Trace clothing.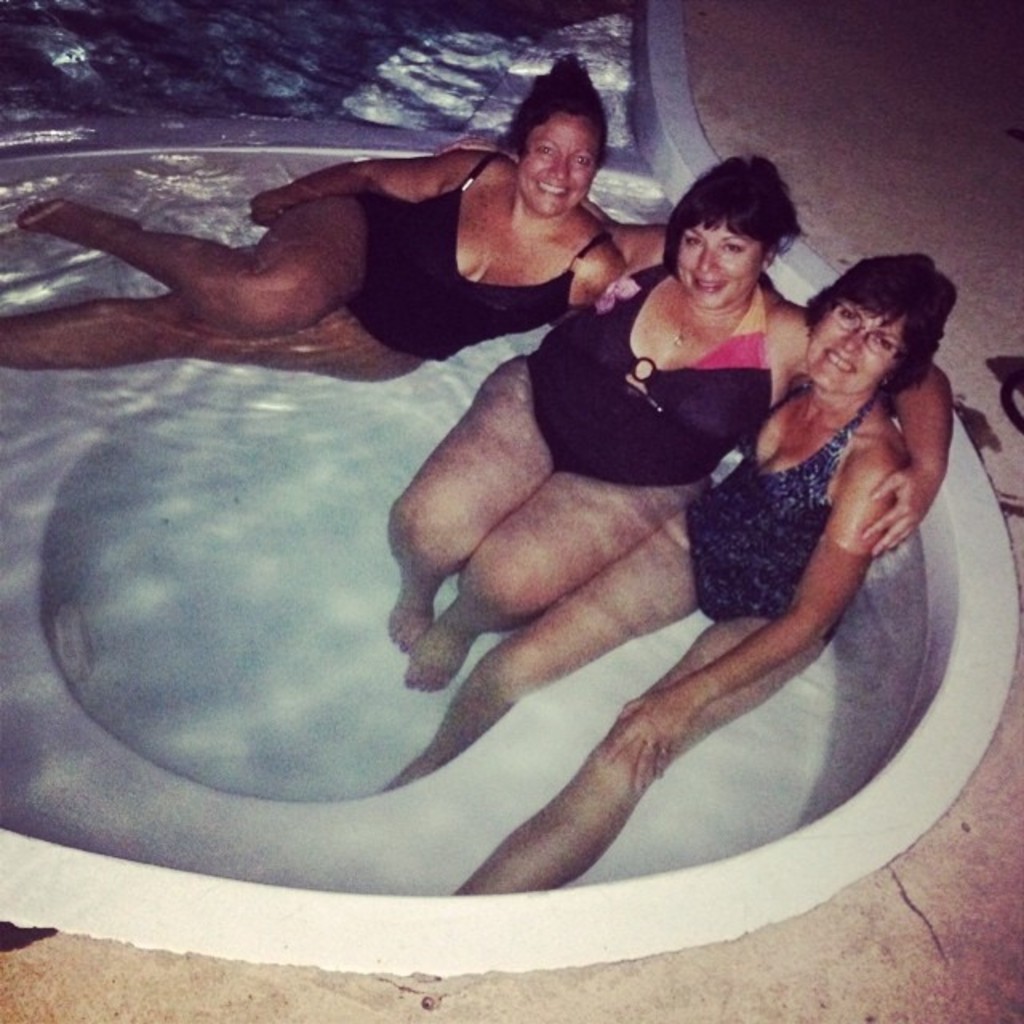
Traced to (342, 150, 606, 360).
